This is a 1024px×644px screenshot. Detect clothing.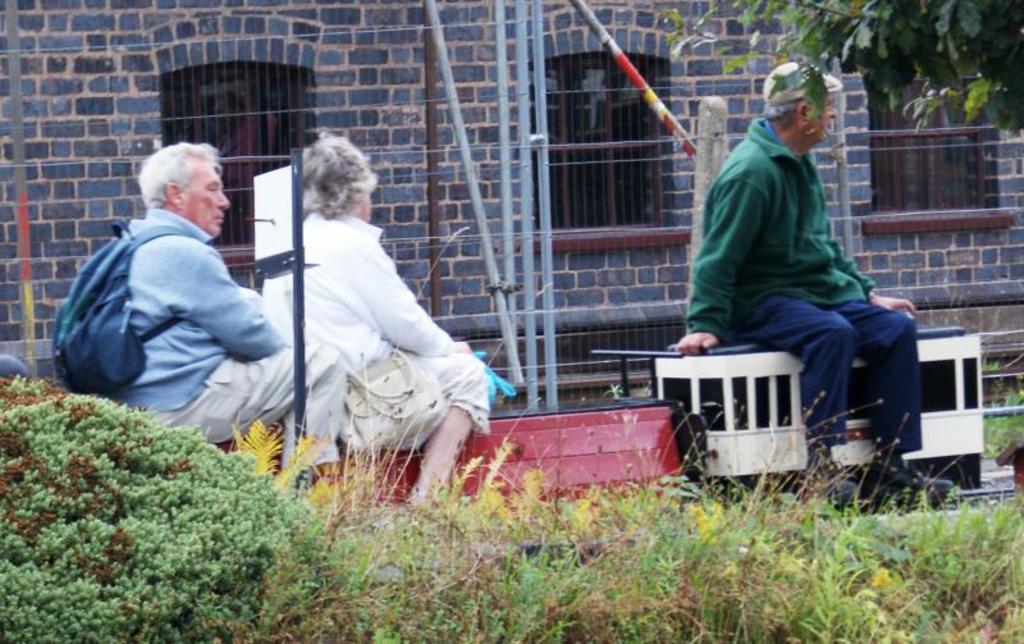
(left=681, top=111, right=931, bottom=471).
